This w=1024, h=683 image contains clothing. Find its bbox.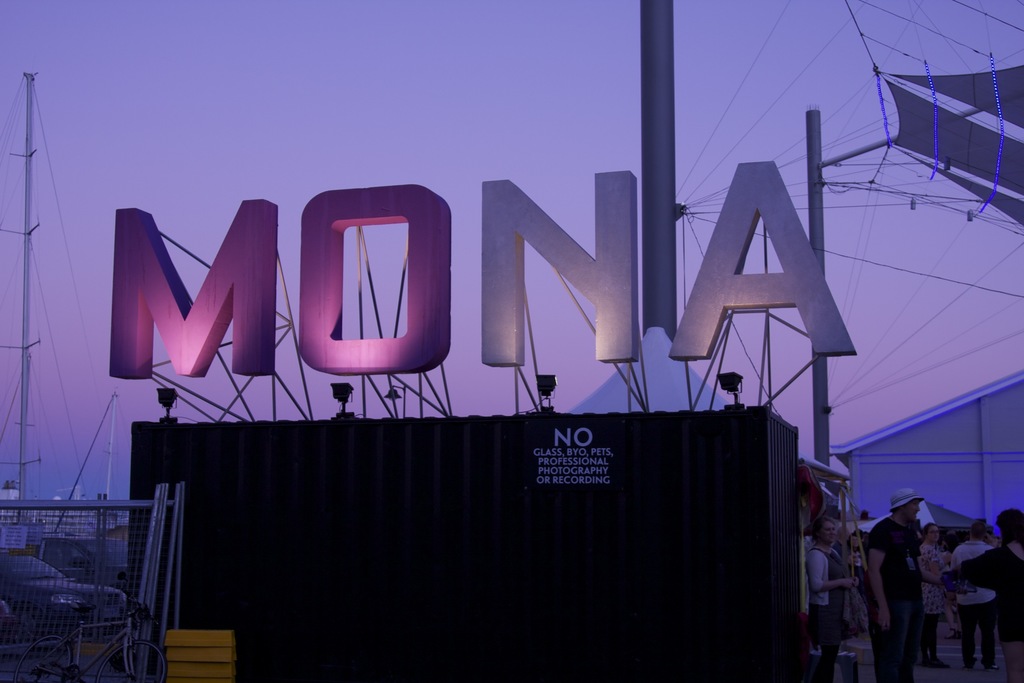
{"x1": 962, "y1": 598, "x2": 995, "y2": 668}.
